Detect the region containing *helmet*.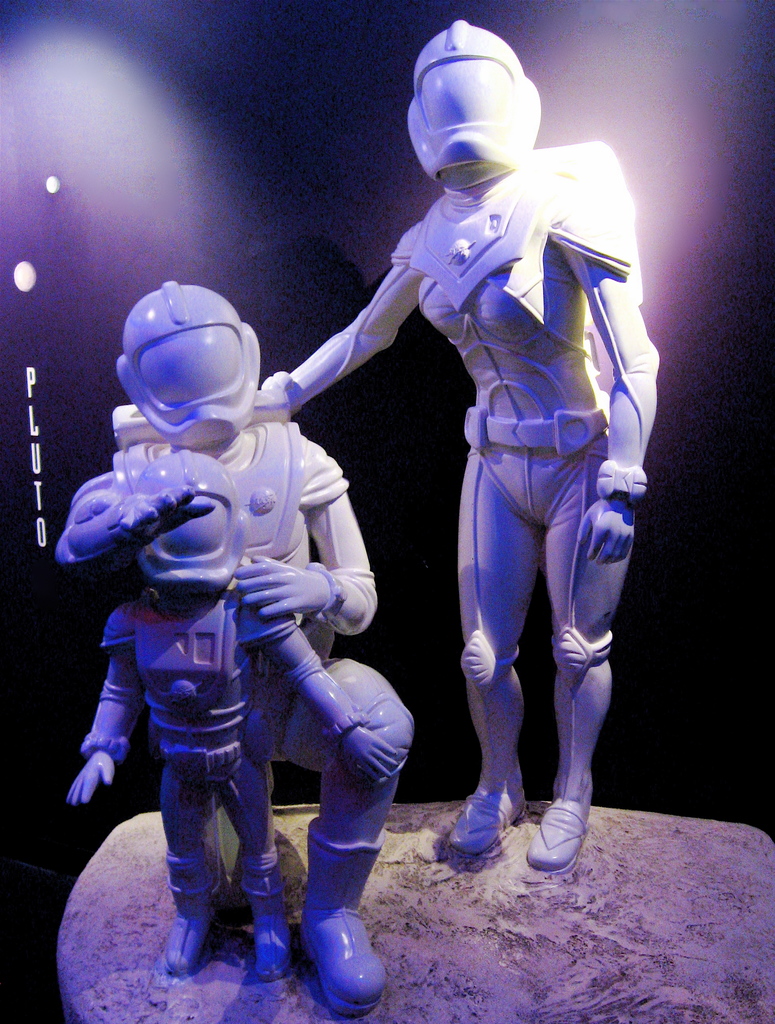
Rect(102, 290, 273, 447).
